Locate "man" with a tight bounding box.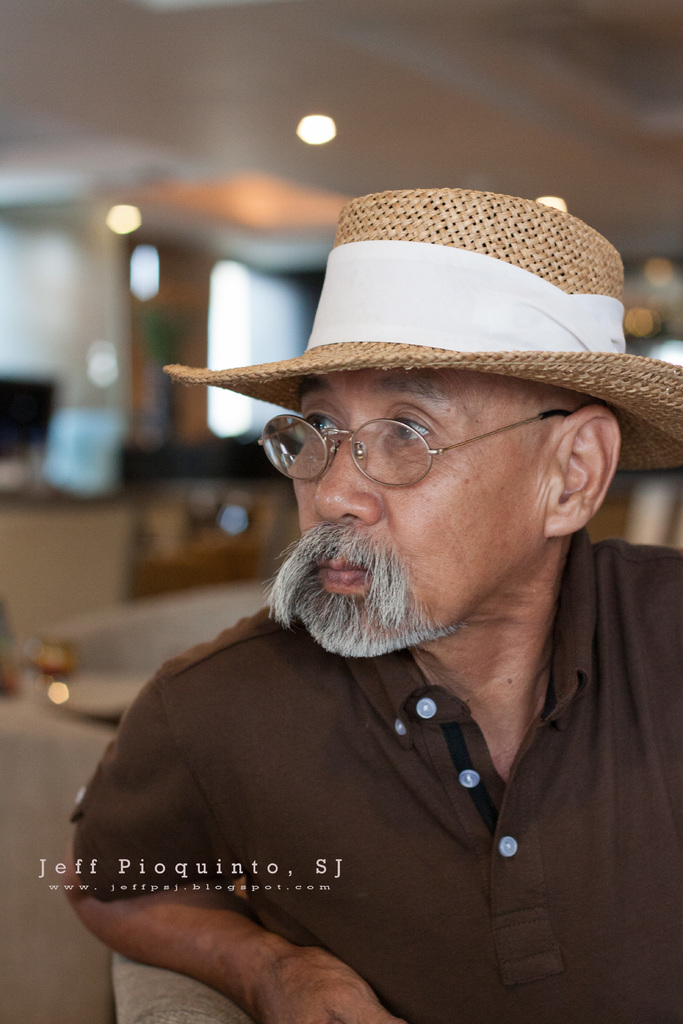
detection(56, 198, 682, 979).
